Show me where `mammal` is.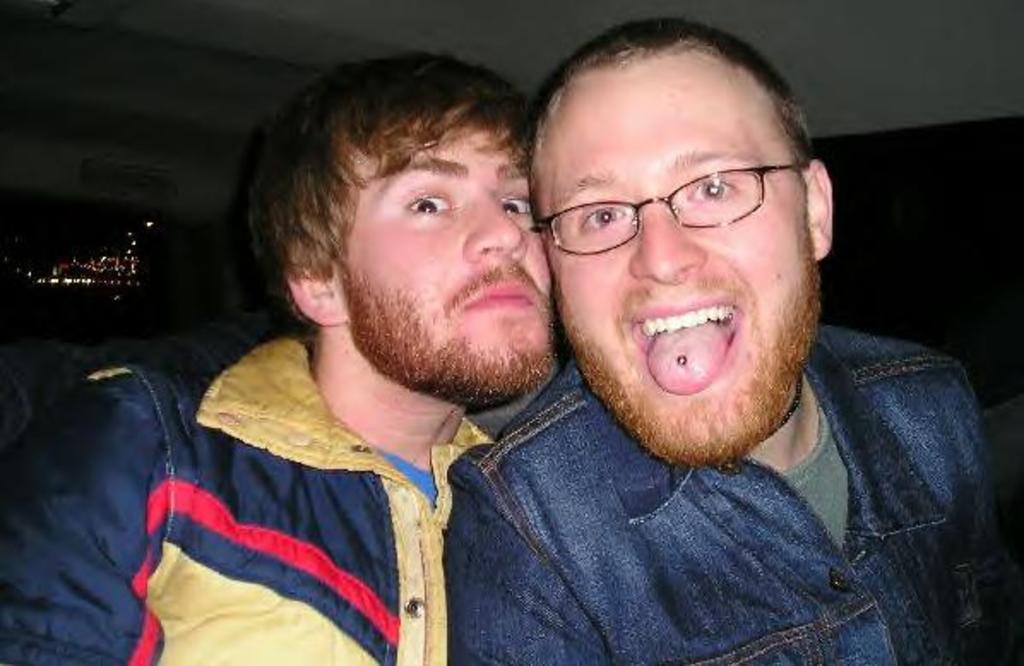
`mammal` is at left=0, top=45, right=557, bottom=664.
